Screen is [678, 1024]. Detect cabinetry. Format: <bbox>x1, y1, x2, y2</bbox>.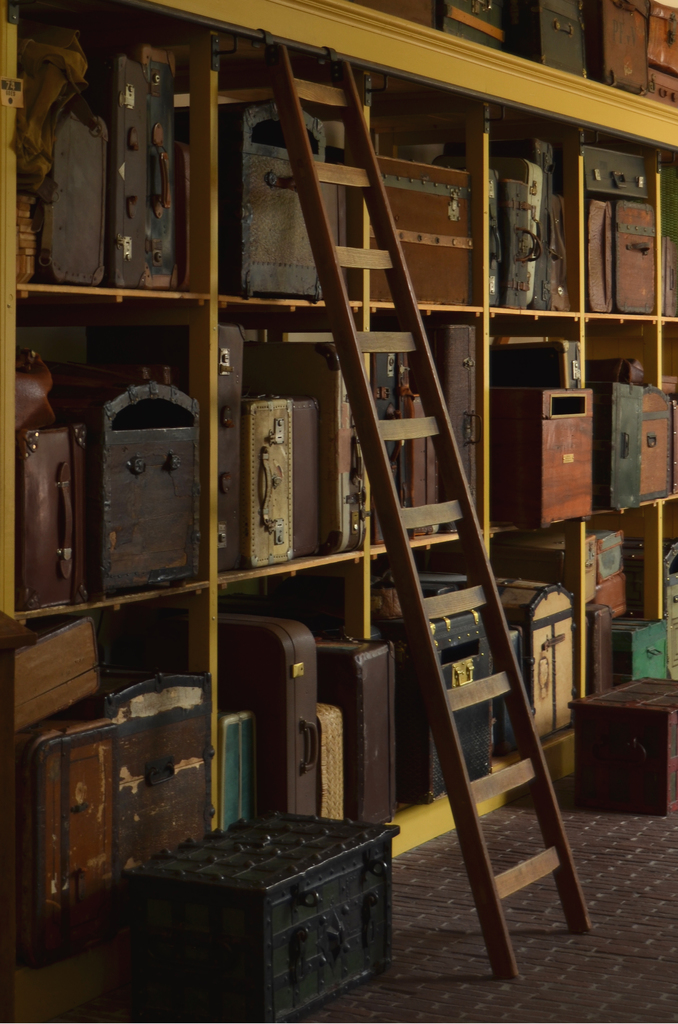
<bbox>14, 429, 104, 631</bbox>.
